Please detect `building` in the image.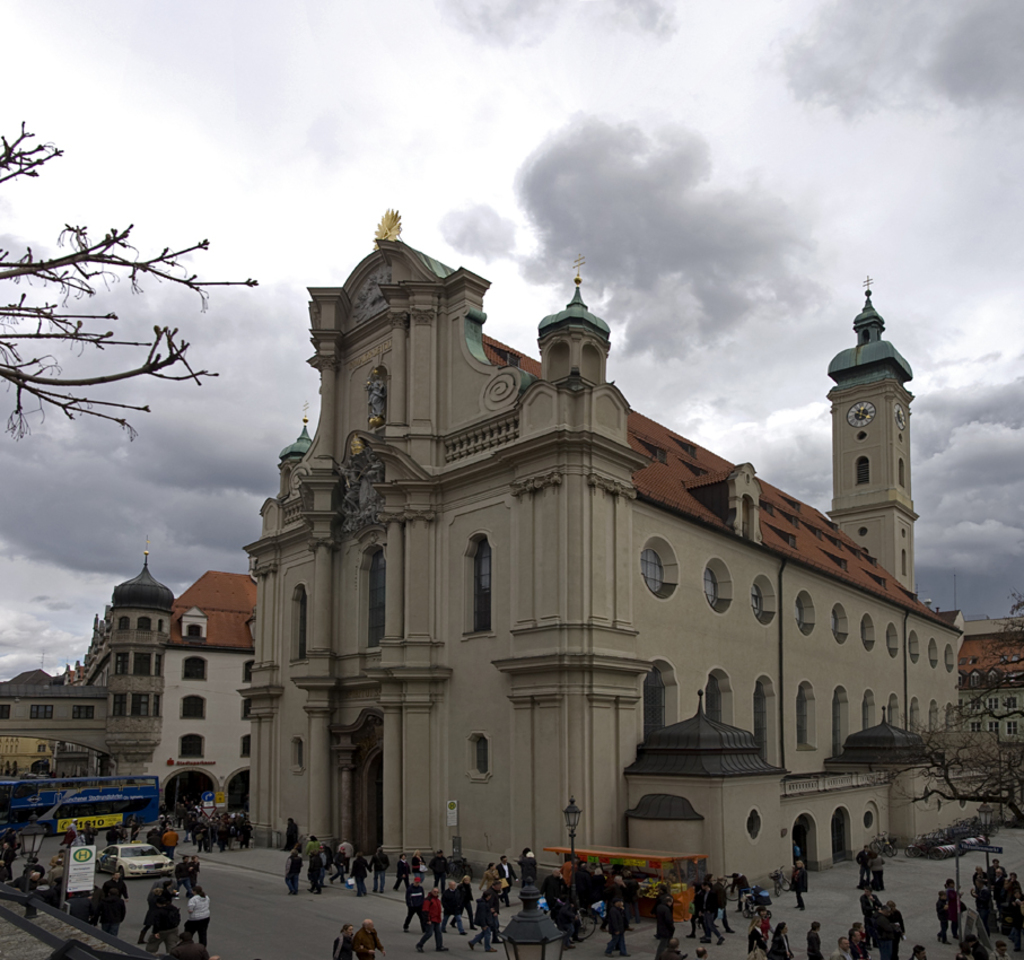
(244, 215, 972, 889).
